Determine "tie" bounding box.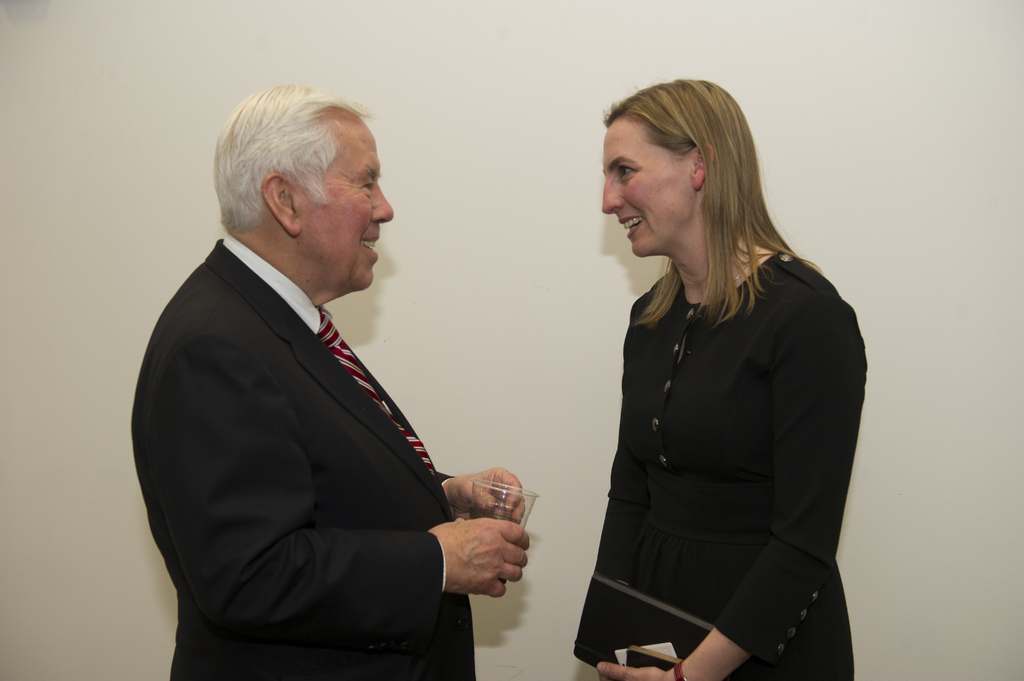
Determined: <bbox>314, 307, 436, 475</bbox>.
